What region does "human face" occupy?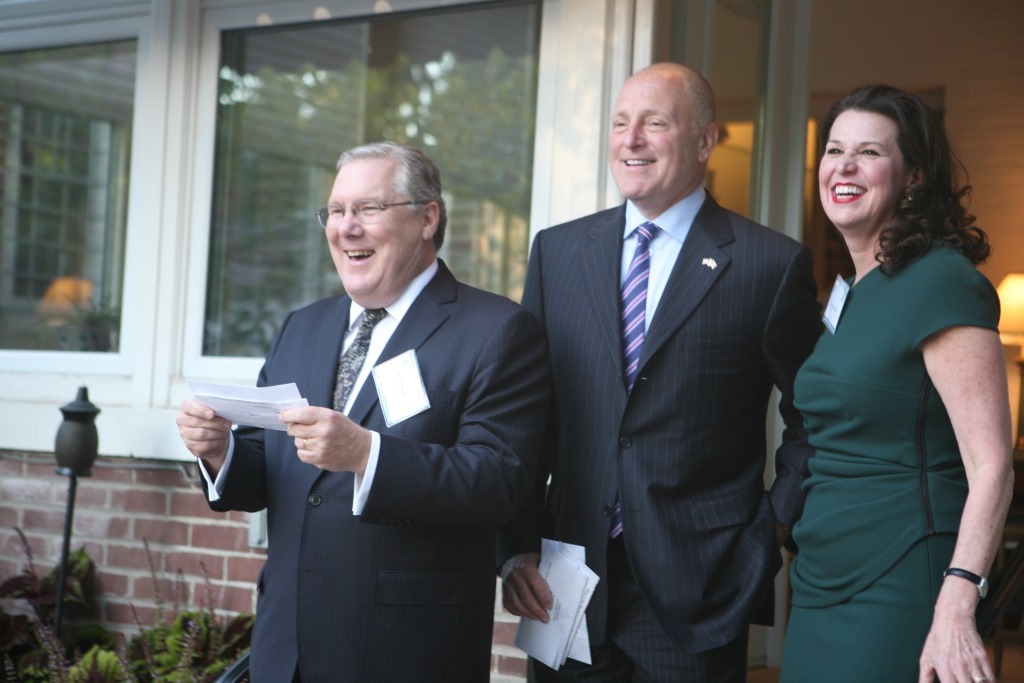
bbox=[817, 104, 903, 224].
